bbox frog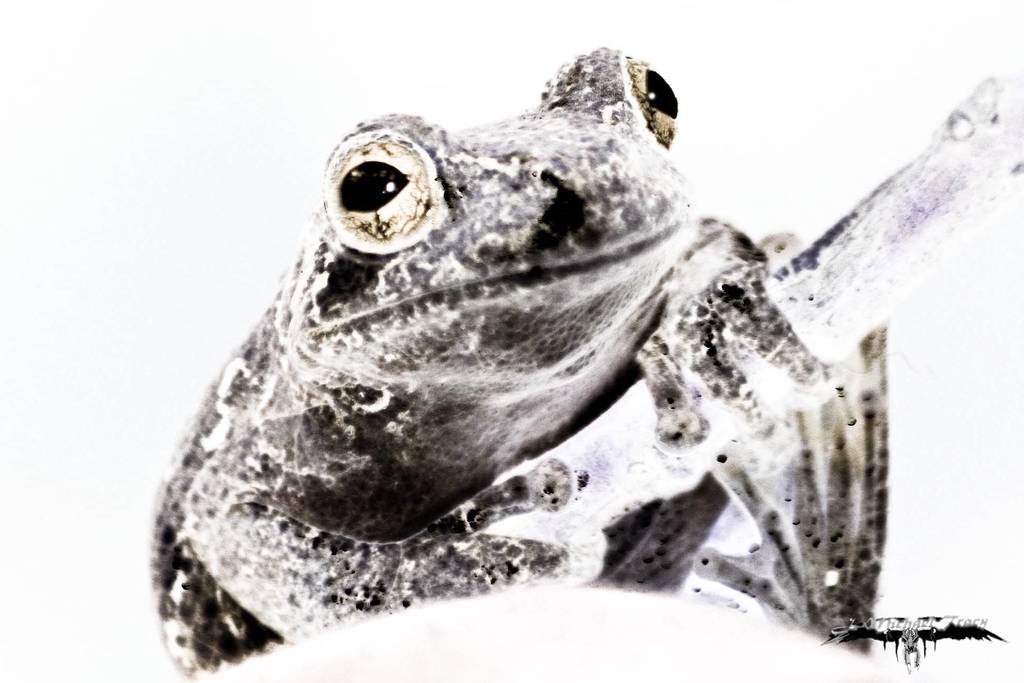
(left=152, top=44, right=892, bottom=679)
